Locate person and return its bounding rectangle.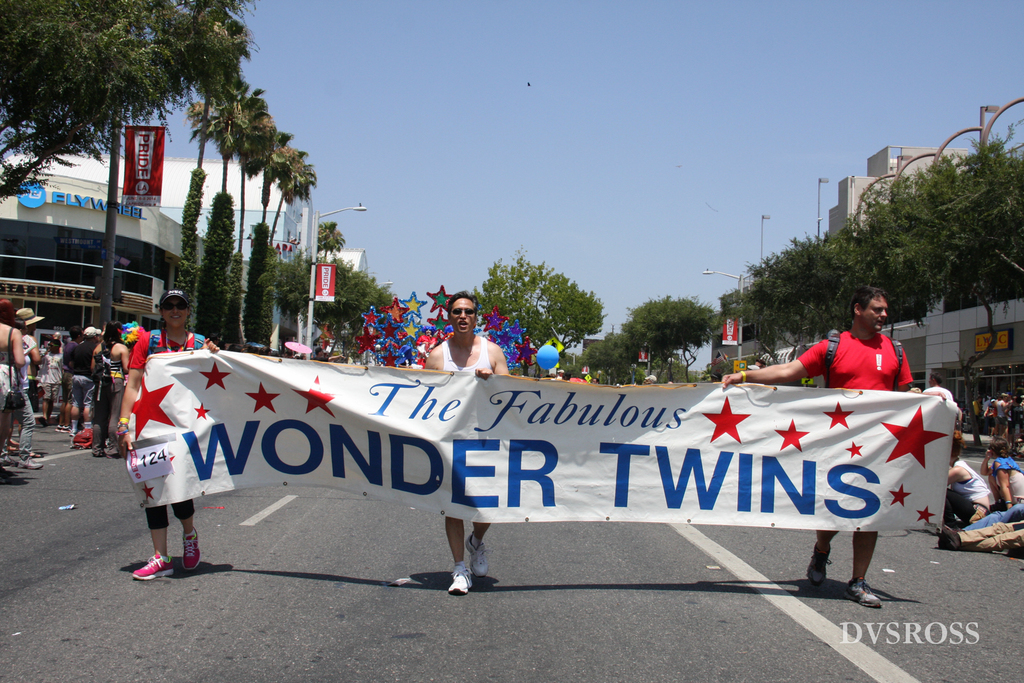
979,437,1023,507.
